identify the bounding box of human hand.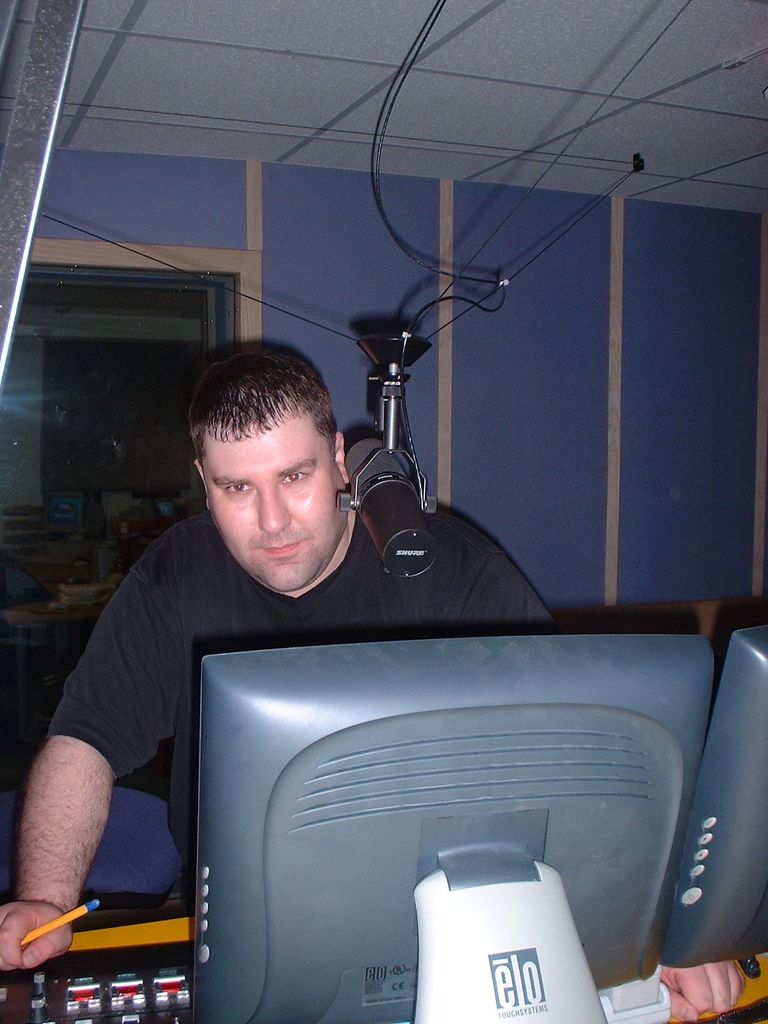
665 938 751 1009.
